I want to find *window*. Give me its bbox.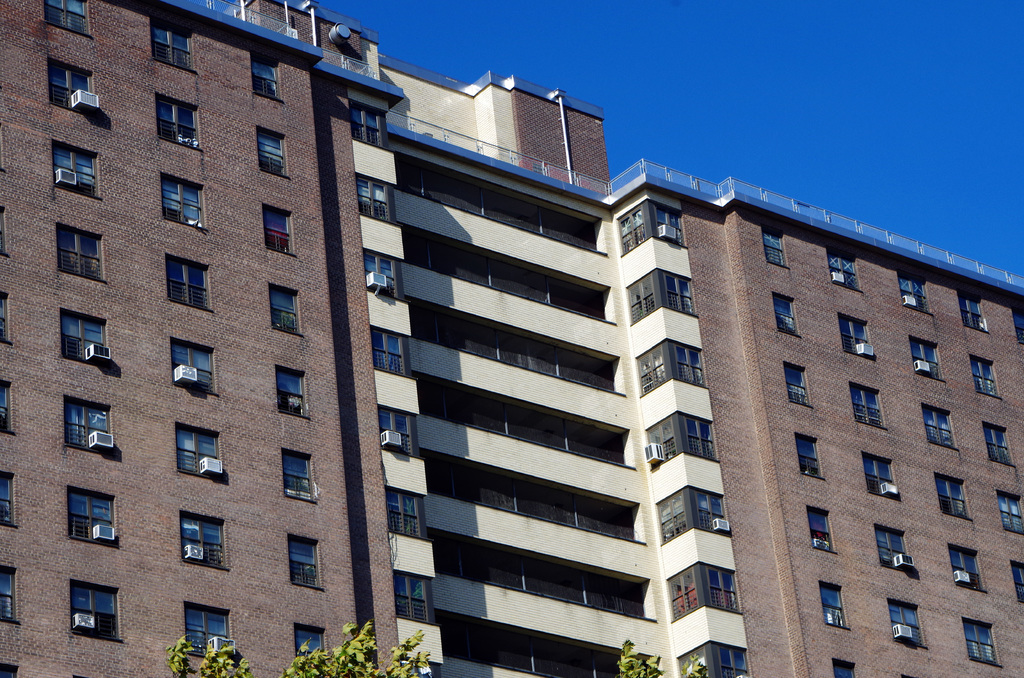
select_region(289, 533, 330, 595).
